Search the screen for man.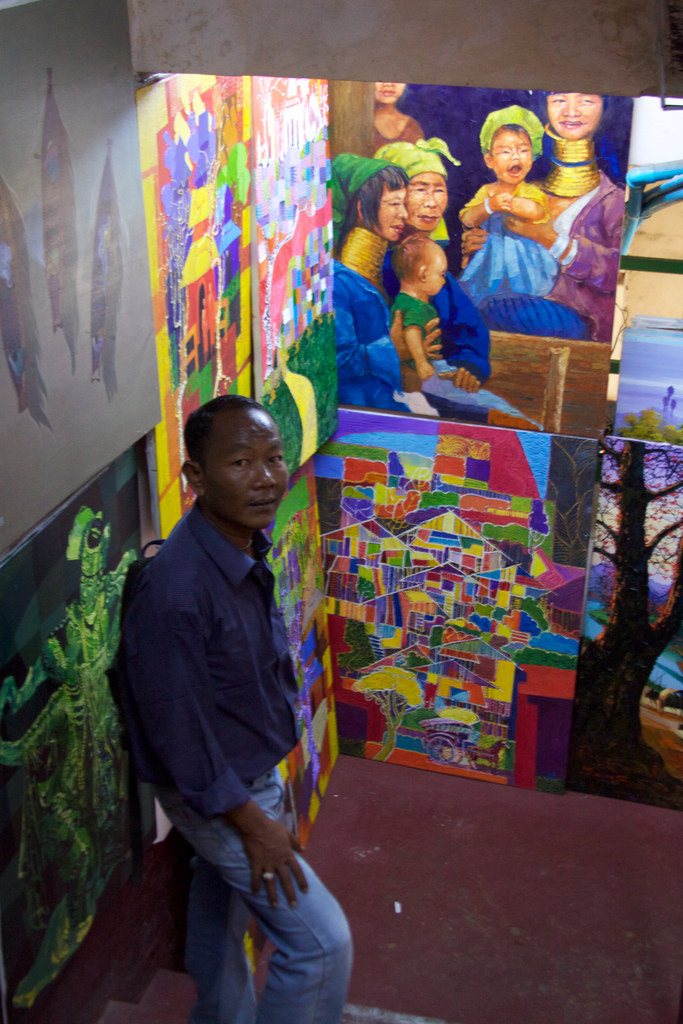
Found at 112, 394, 340, 1004.
